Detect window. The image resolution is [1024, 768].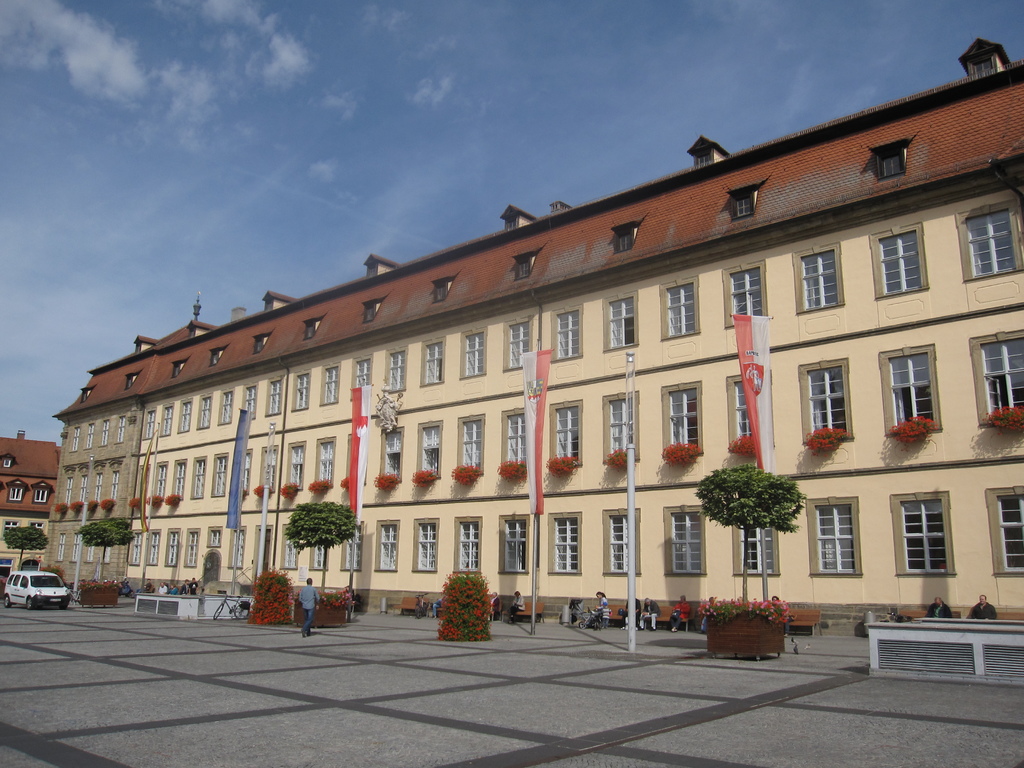
<bbox>609, 300, 639, 355</bbox>.
